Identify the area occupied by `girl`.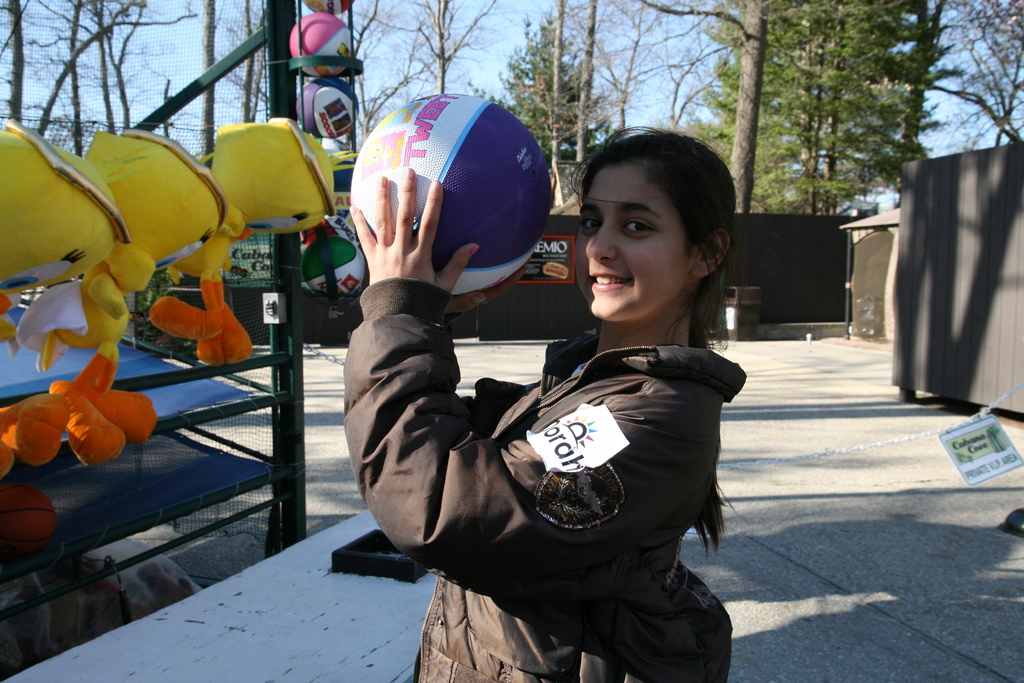
Area: pyautogui.locateOnScreen(346, 122, 747, 682).
